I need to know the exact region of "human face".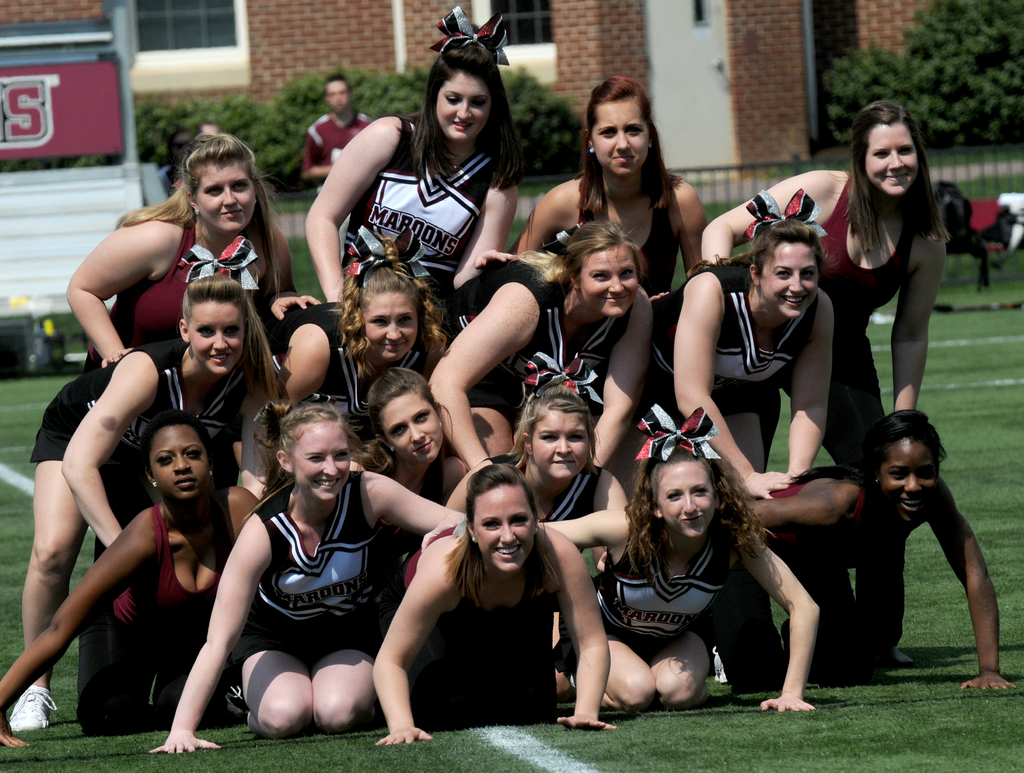
Region: <bbox>191, 159, 254, 235</bbox>.
